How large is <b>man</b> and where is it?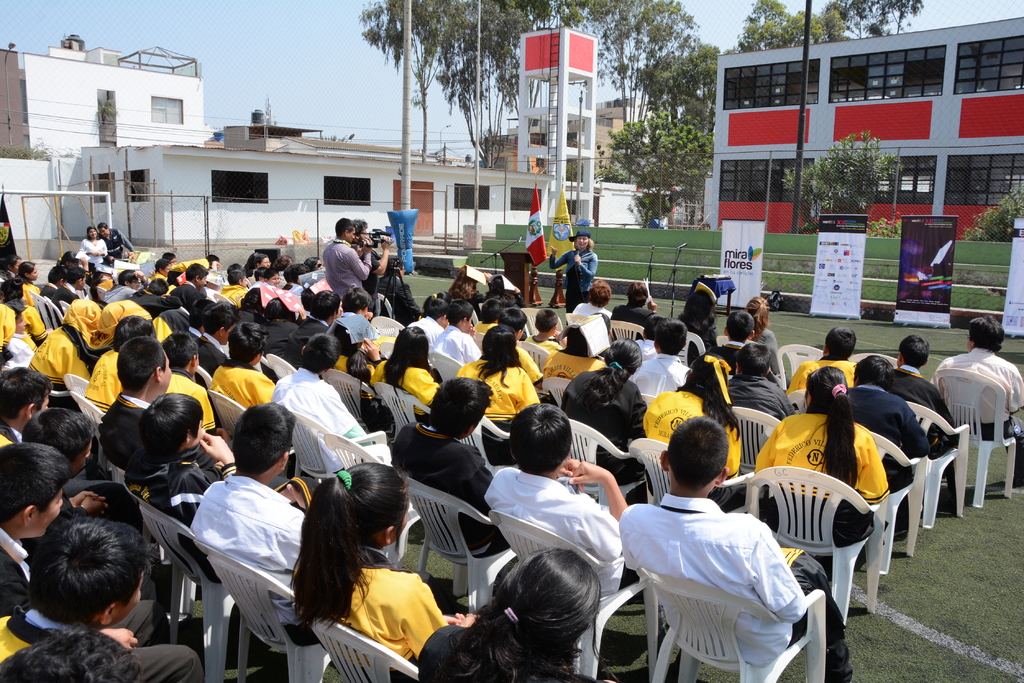
Bounding box: [573,280,612,314].
